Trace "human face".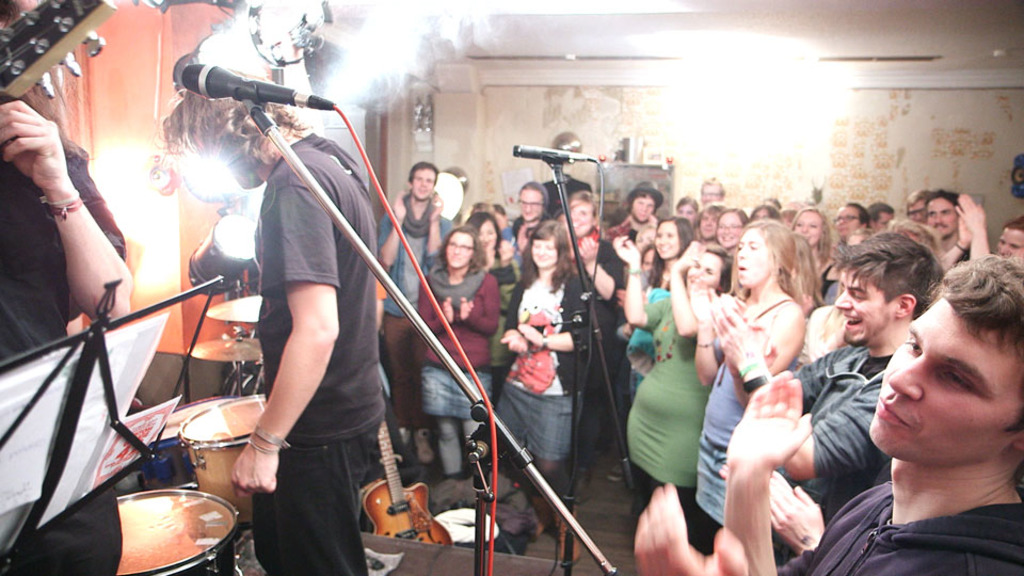
Traced to (735,229,770,289).
